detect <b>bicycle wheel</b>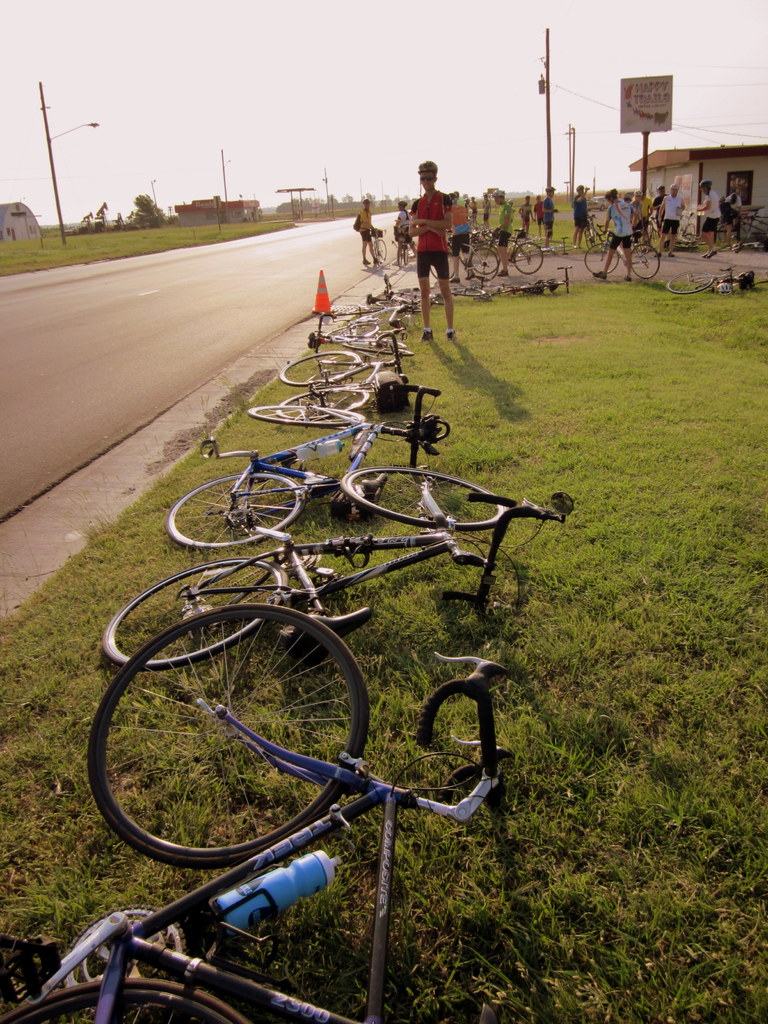
select_region(269, 348, 367, 388)
